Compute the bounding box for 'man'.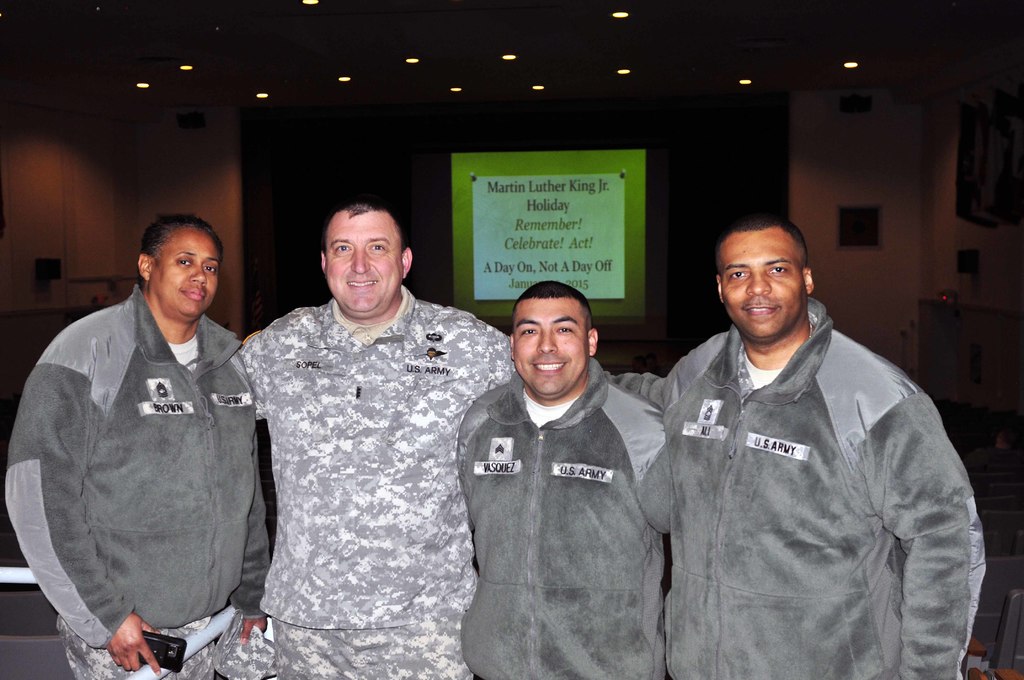
locate(17, 188, 283, 668).
